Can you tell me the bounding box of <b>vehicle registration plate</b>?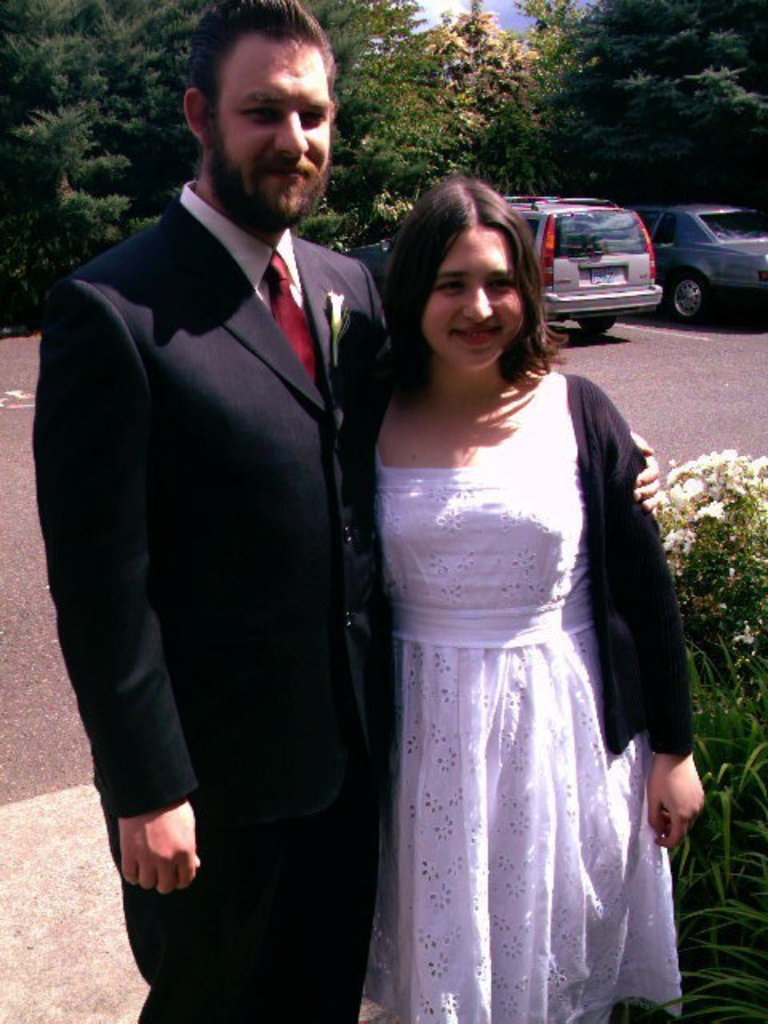
<bbox>587, 264, 611, 283</bbox>.
